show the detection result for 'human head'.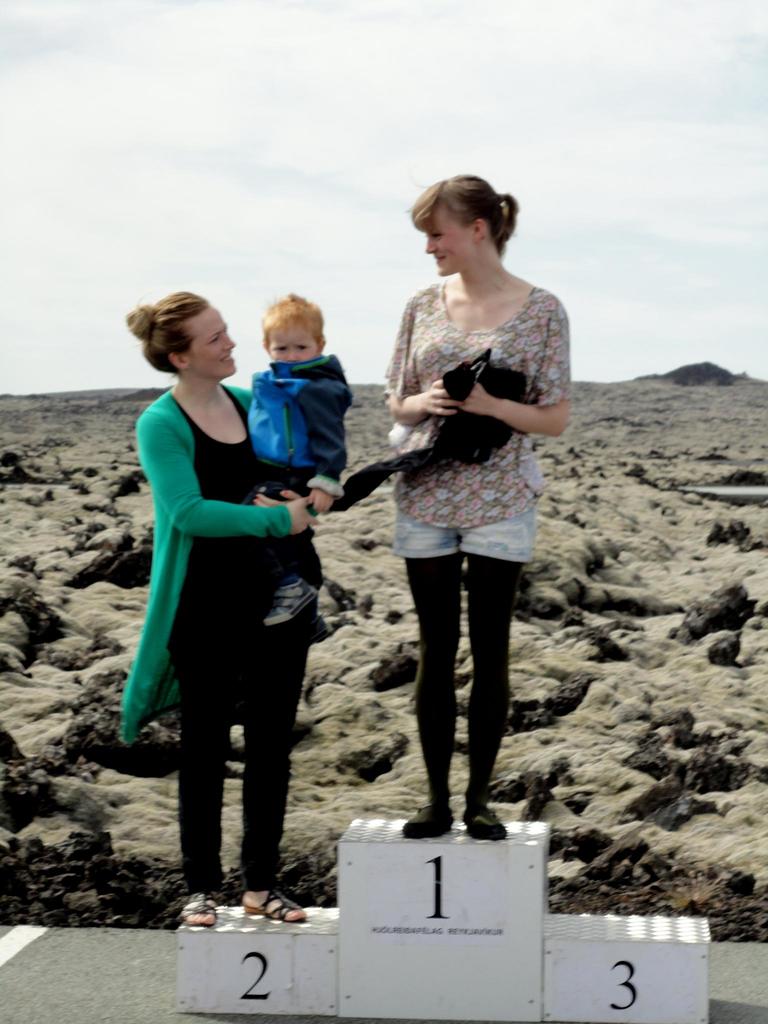
(left=115, top=286, right=238, bottom=379).
